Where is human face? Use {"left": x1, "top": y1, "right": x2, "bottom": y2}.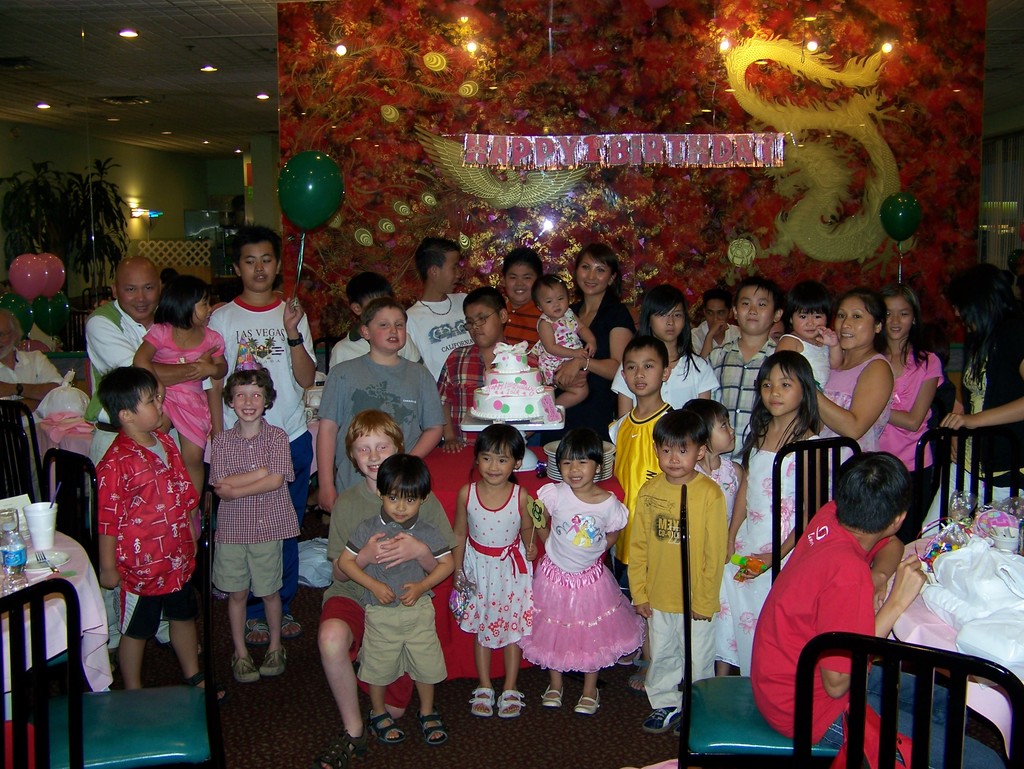
{"left": 508, "top": 264, "right": 534, "bottom": 306}.
